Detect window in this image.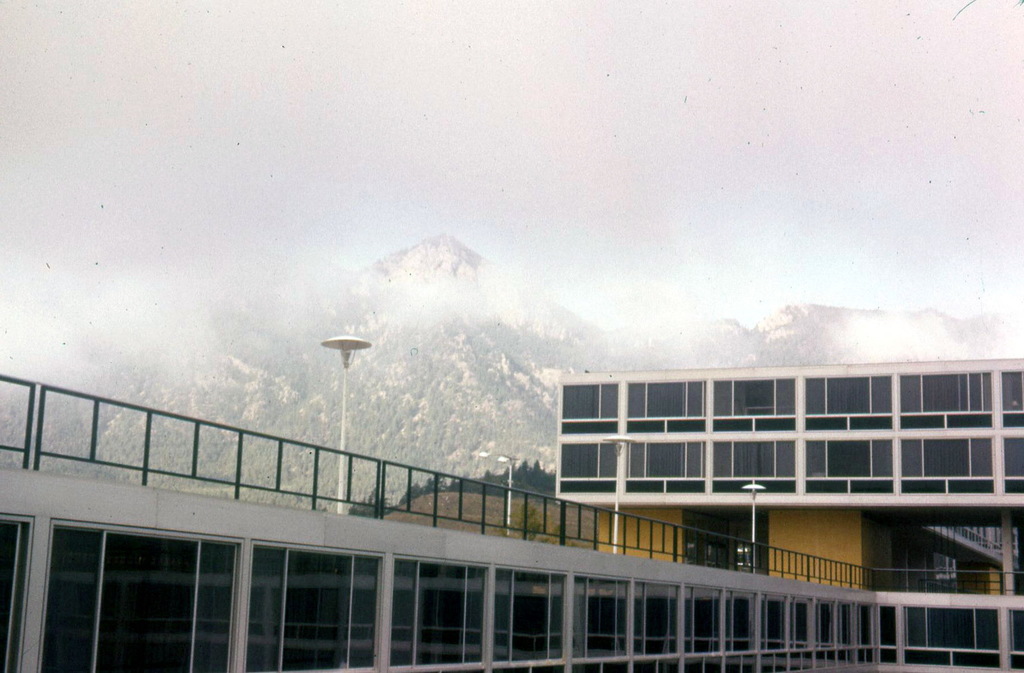
Detection: Rect(837, 601, 854, 664).
